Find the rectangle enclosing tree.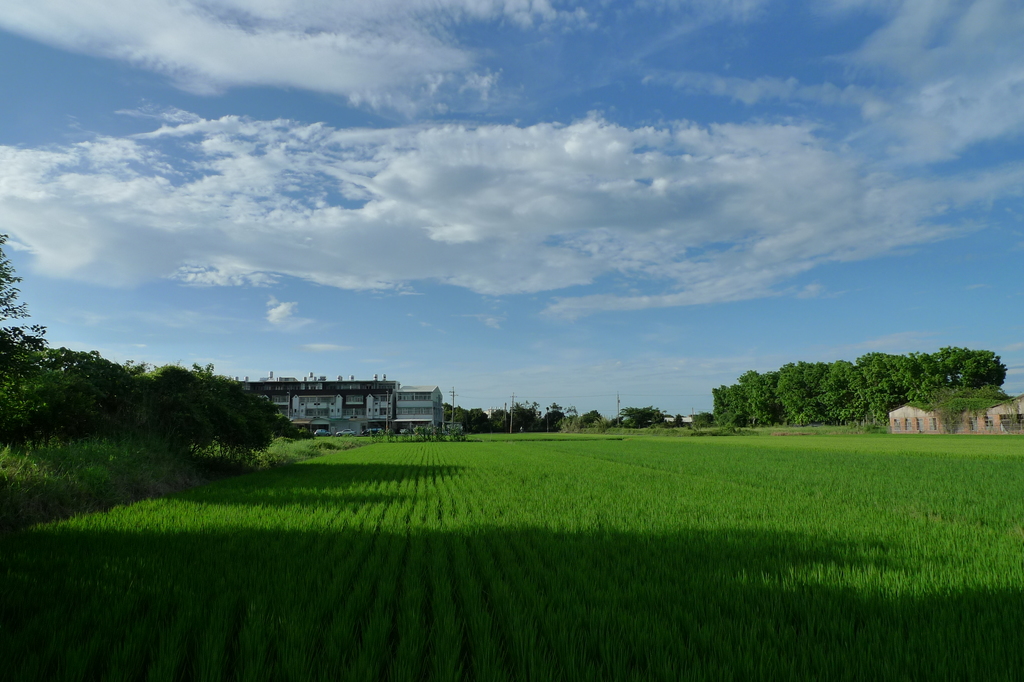
(581,413,602,434).
